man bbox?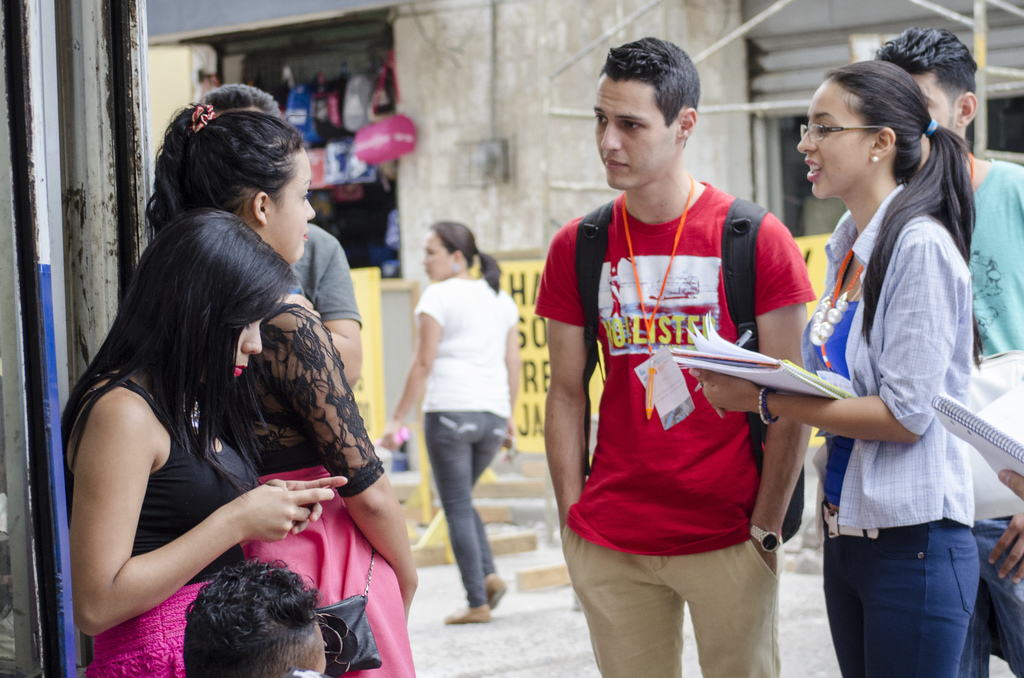
<region>532, 38, 832, 671</region>
